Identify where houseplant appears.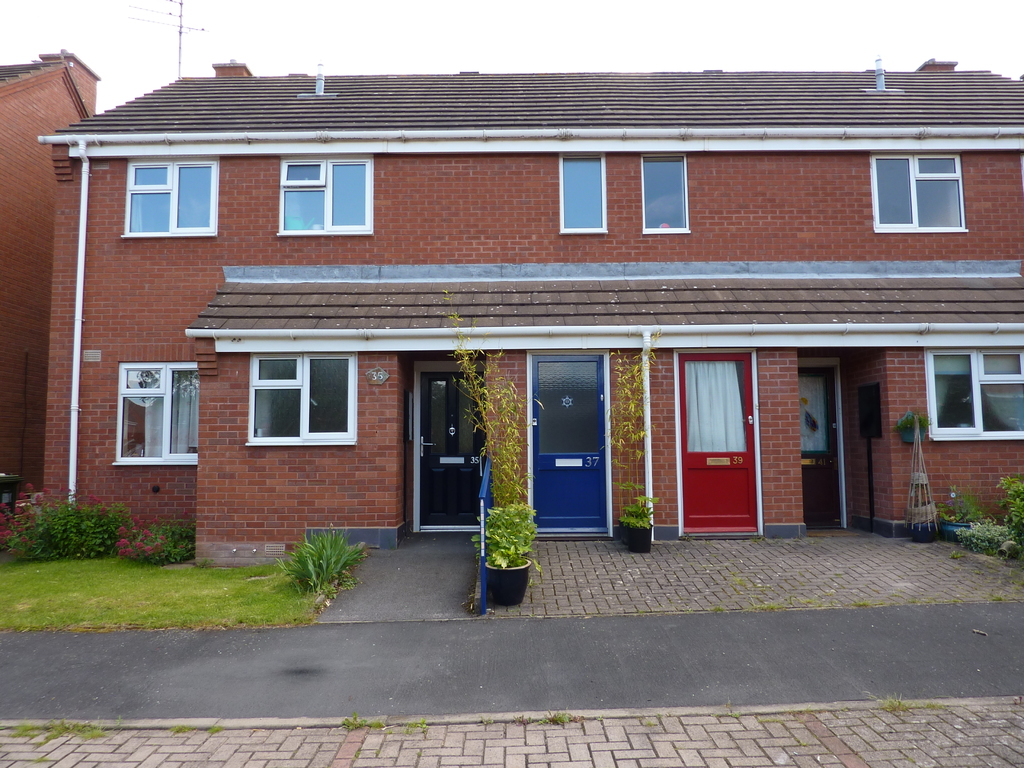
Appears at <bbox>484, 500, 543, 607</bbox>.
